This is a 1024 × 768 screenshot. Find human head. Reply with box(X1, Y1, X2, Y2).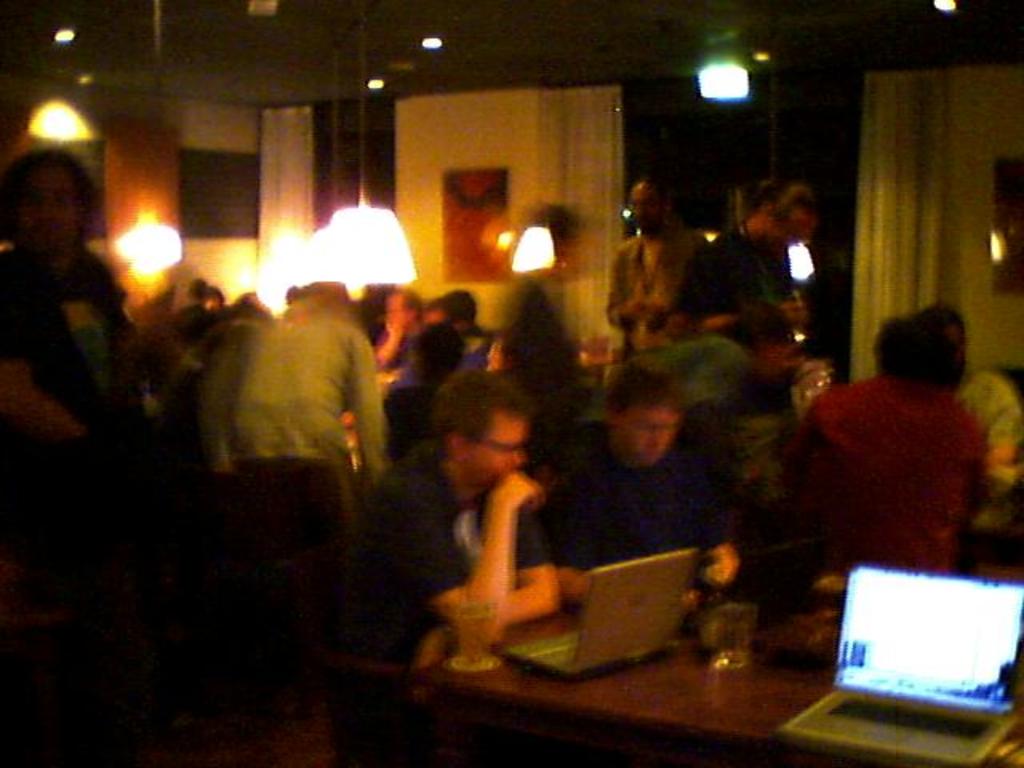
box(381, 288, 424, 334).
